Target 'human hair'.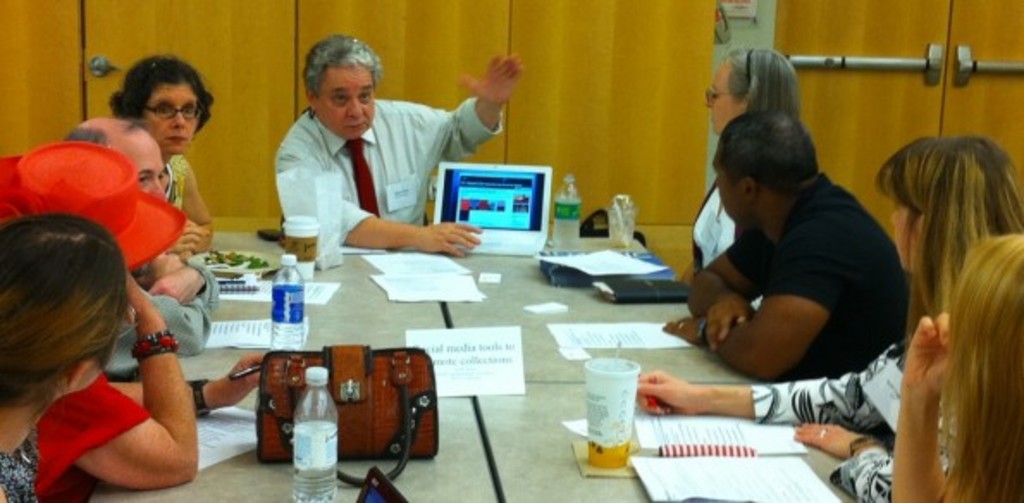
Target region: 867, 126, 1022, 320.
